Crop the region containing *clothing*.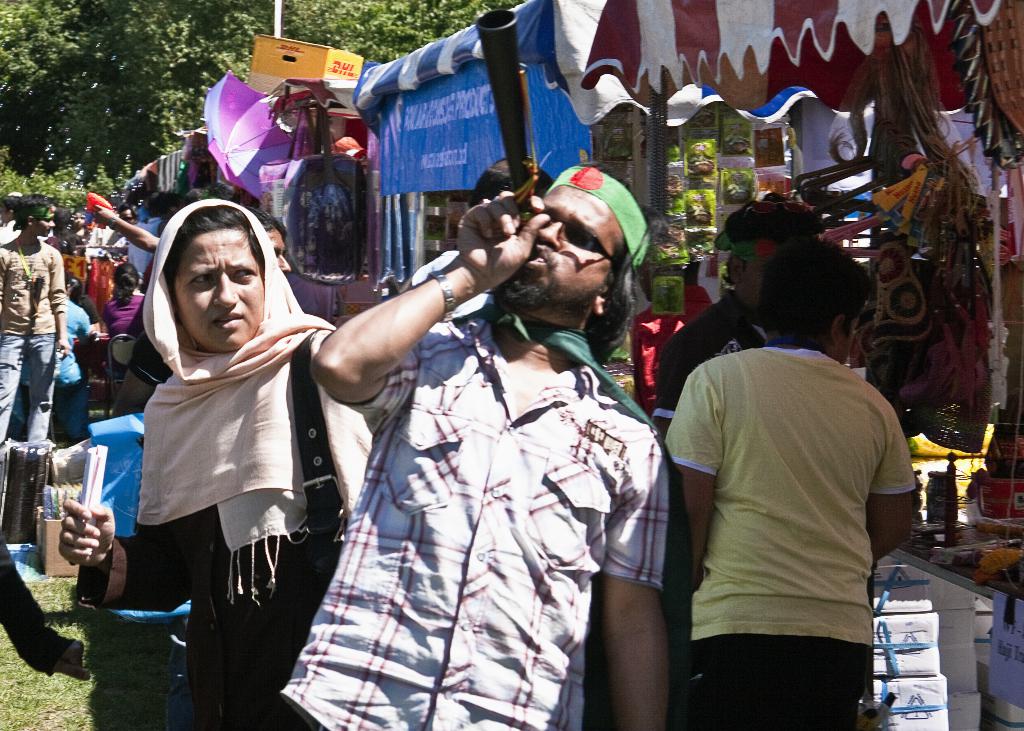
Crop region: x1=78 y1=204 x2=380 y2=728.
